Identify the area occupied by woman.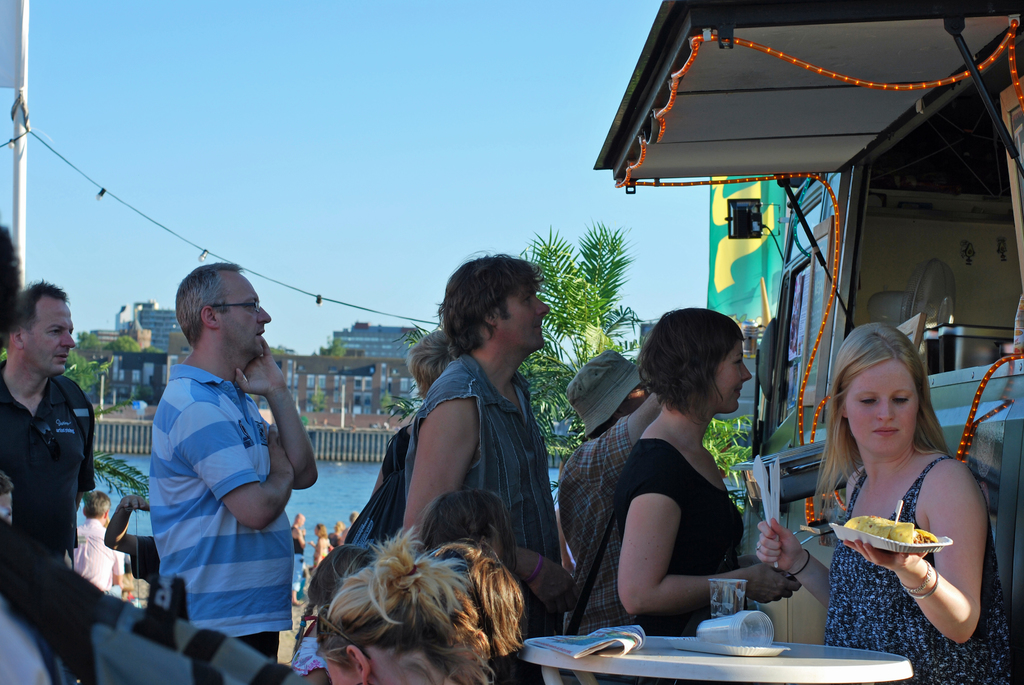
Area: box=[561, 308, 796, 684].
